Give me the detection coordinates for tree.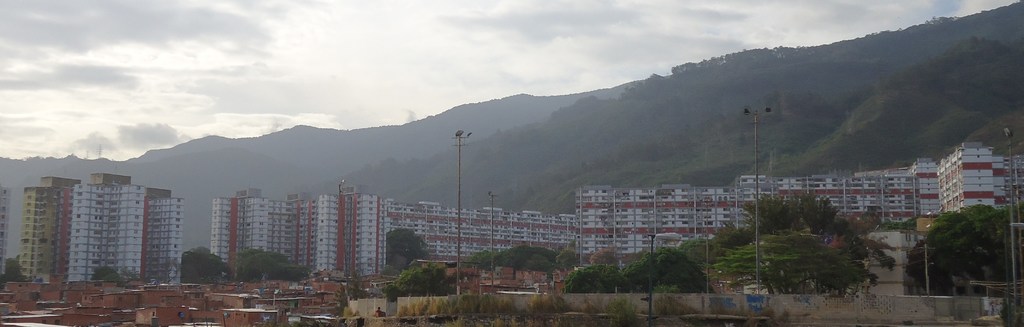
{"x1": 621, "y1": 247, "x2": 712, "y2": 297}.
